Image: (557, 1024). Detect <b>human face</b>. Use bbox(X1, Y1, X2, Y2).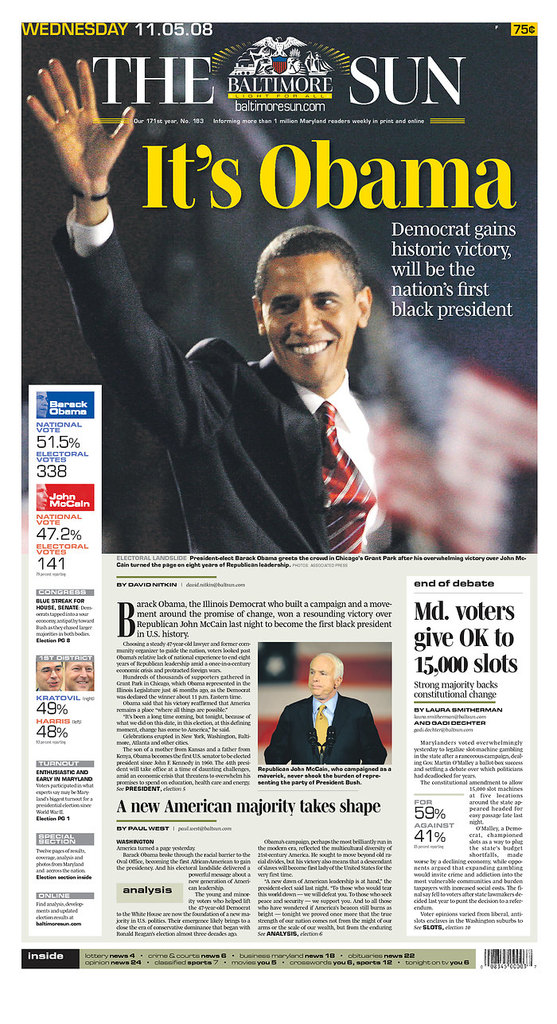
bbox(263, 253, 353, 387).
